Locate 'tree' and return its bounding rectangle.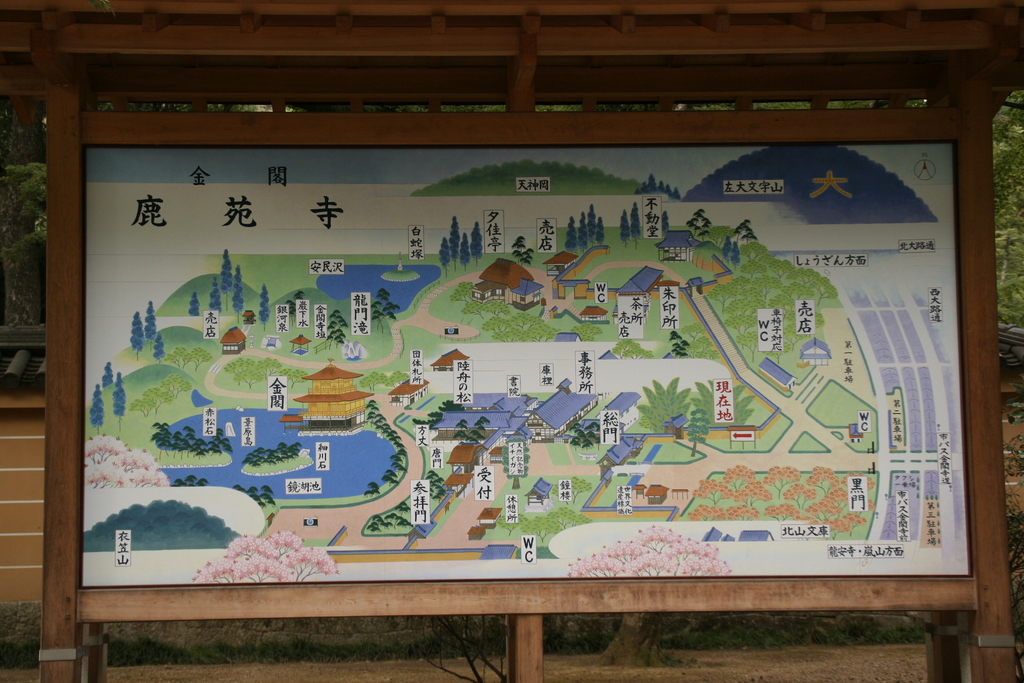
{"left": 626, "top": 201, "right": 641, "bottom": 252}.
